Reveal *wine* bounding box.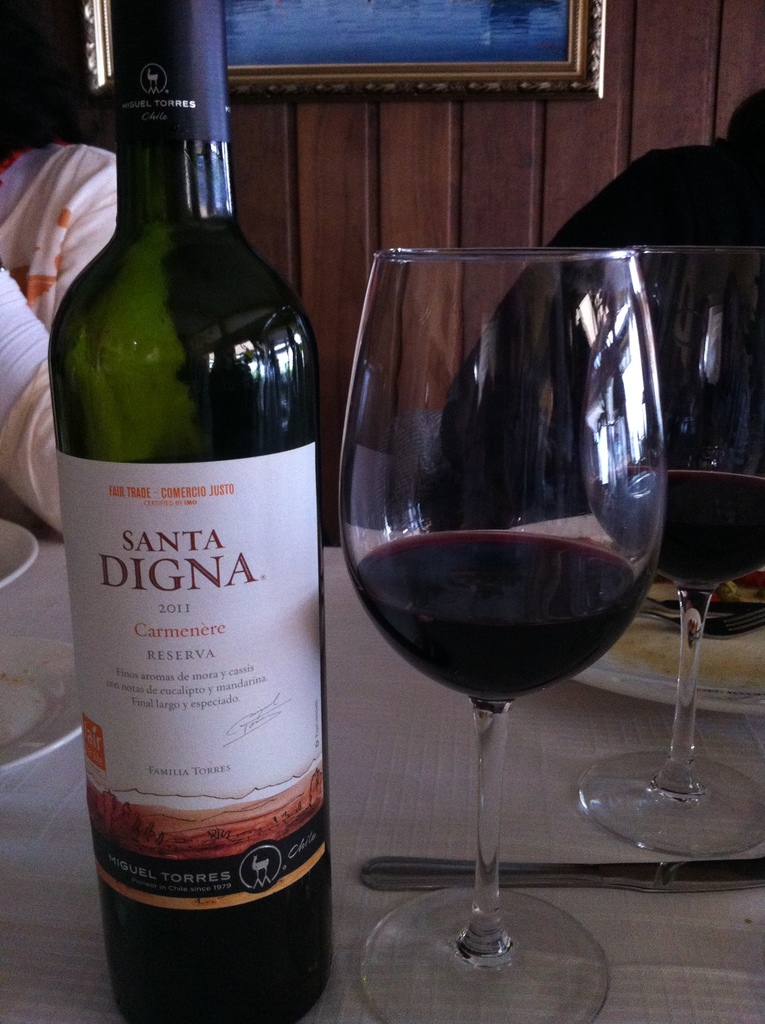
Revealed: x1=595, y1=471, x2=764, y2=588.
